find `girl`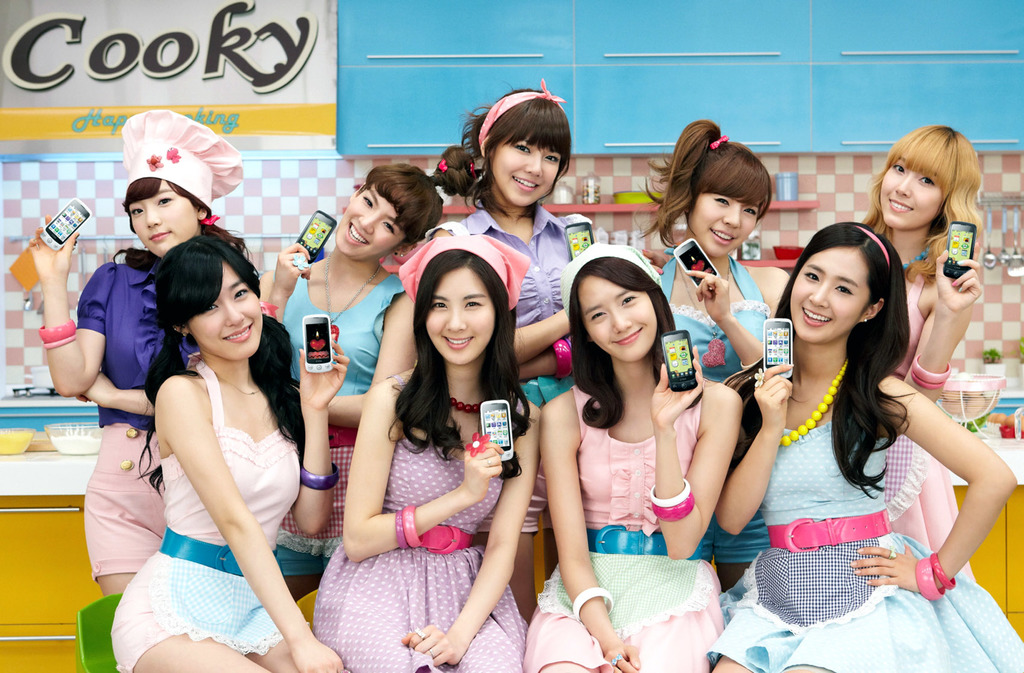
locate(253, 152, 471, 428)
